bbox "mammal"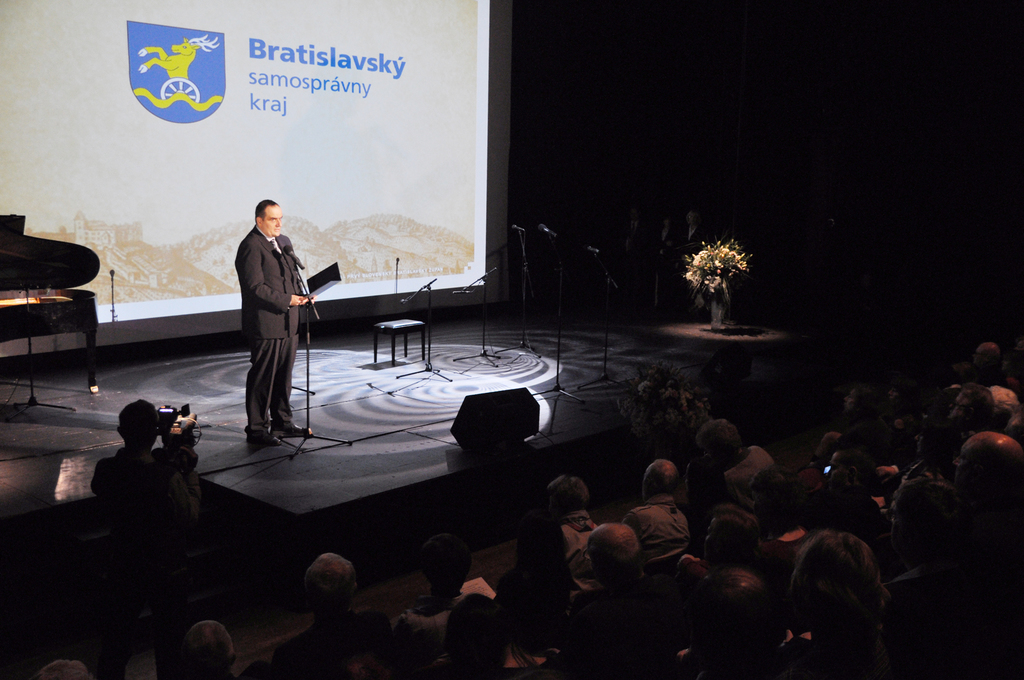
[x1=941, y1=379, x2=1004, y2=447]
